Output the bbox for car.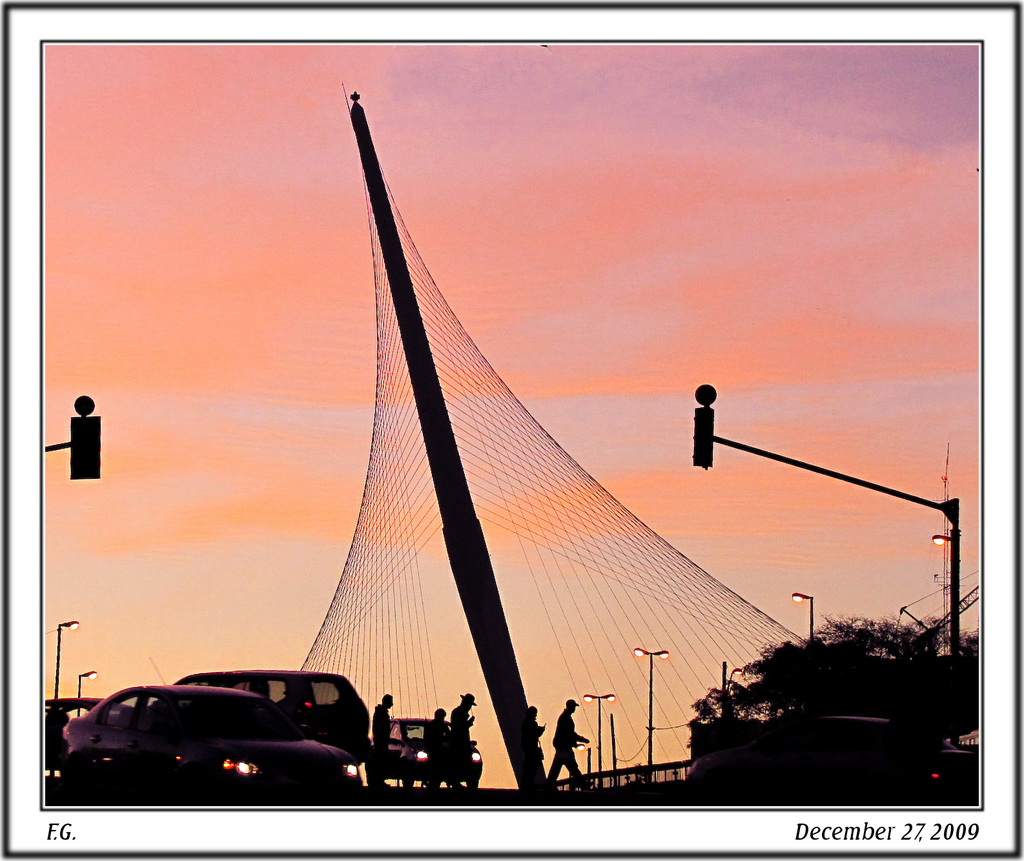
locate(61, 660, 358, 802).
